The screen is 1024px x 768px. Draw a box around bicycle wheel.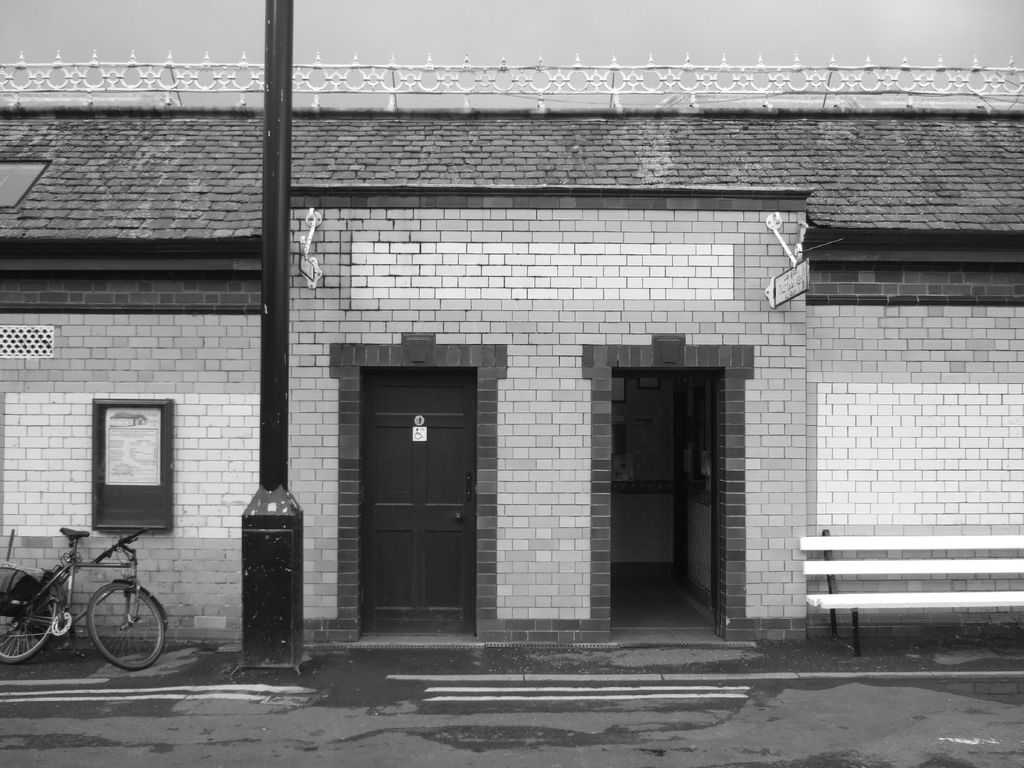
[x1=77, y1=586, x2=163, y2=677].
